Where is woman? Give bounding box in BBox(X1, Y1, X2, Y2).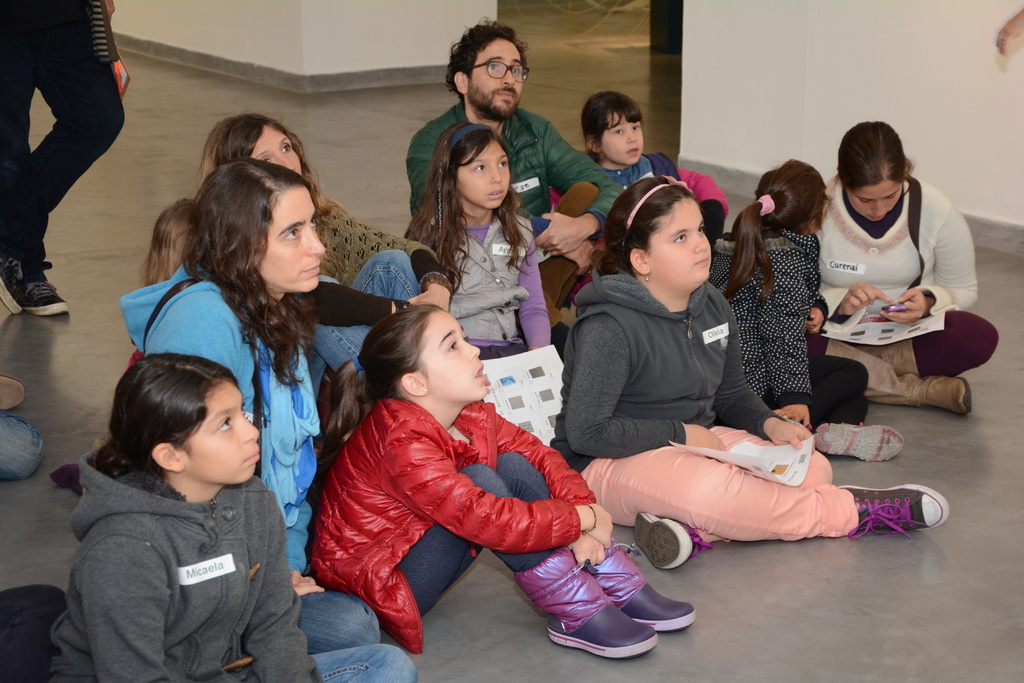
BBox(204, 108, 458, 422).
